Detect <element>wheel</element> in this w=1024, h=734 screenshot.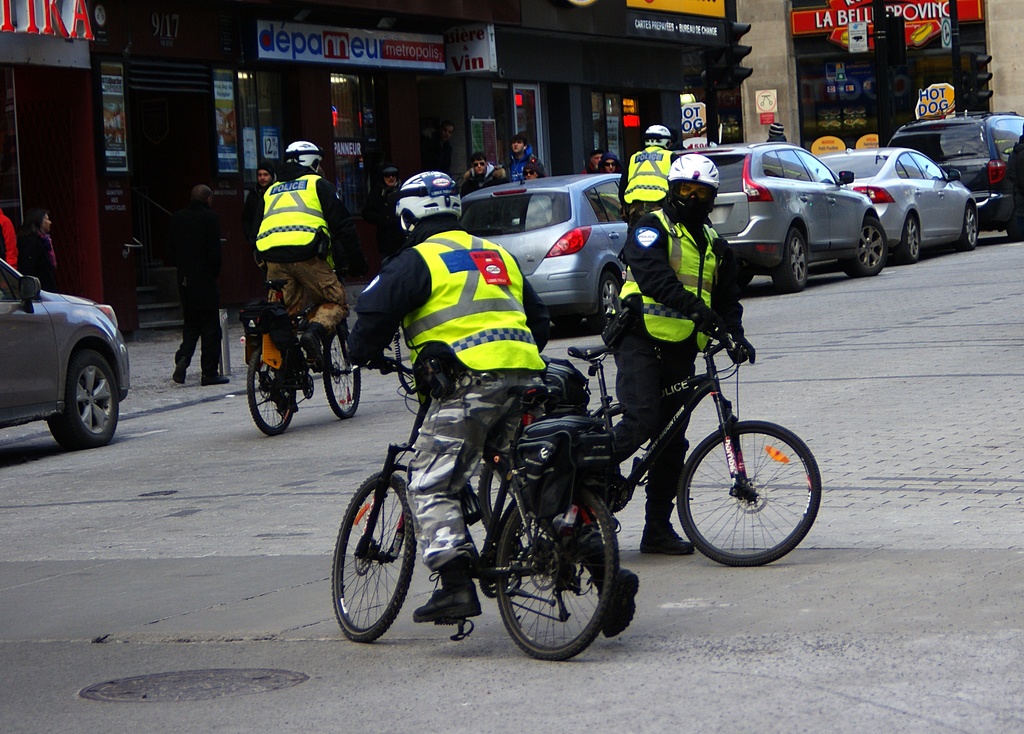
Detection: BBox(955, 208, 977, 251).
